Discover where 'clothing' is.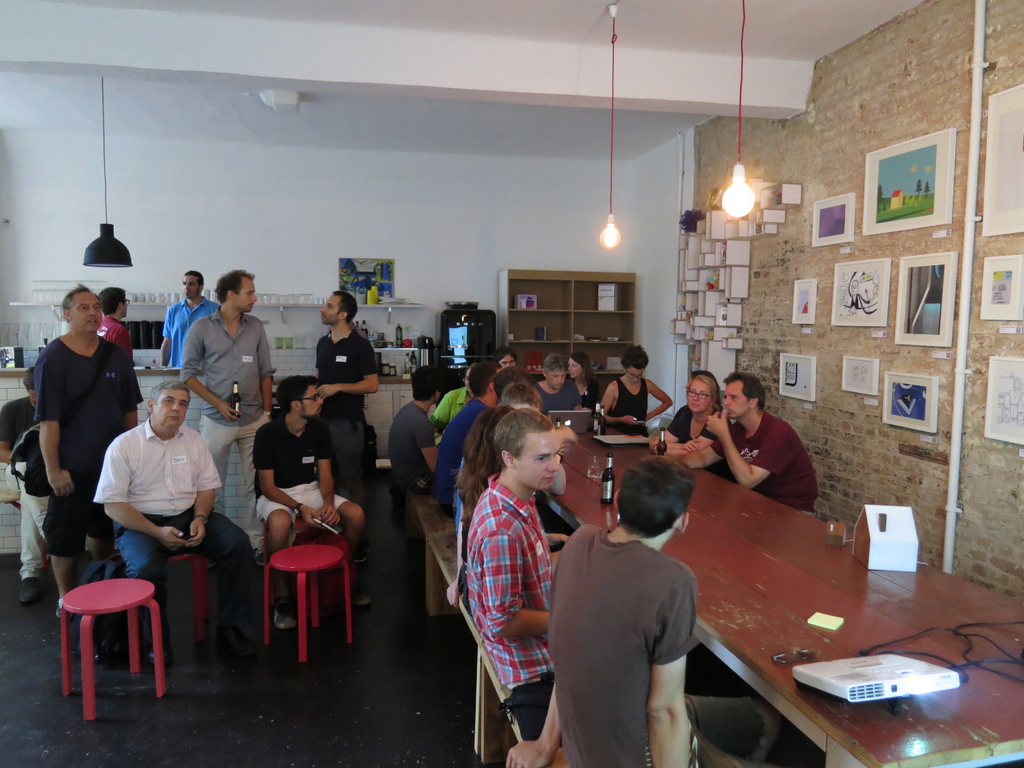
Discovered at {"left": 26, "top": 335, "right": 150, "bottom": 561}.
